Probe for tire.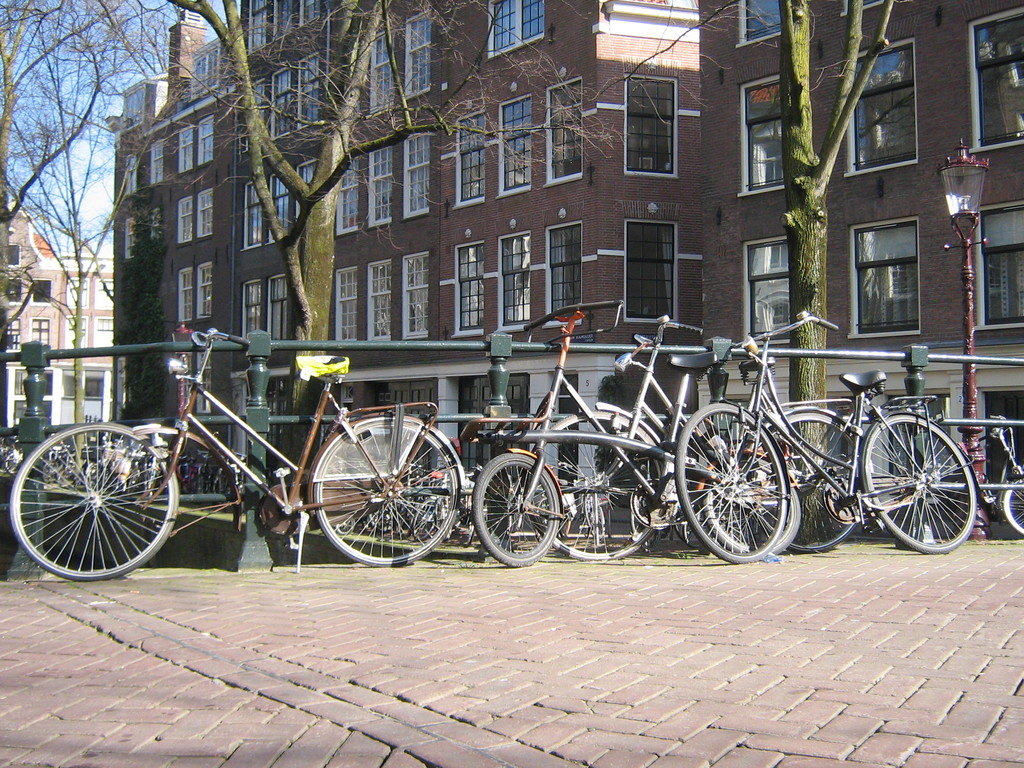
Probe result: {"left": 369, "top": 509, "right": 397, "bottom": 532}.
